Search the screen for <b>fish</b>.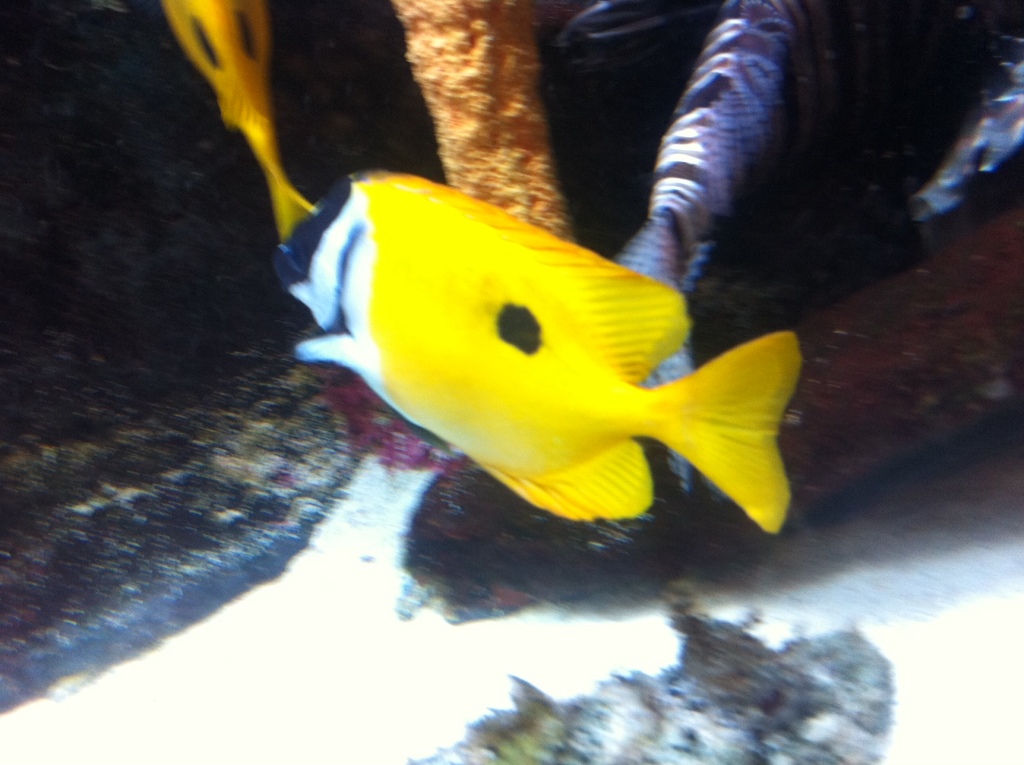
Found at <region>166, 0, 316, 231</region>.
